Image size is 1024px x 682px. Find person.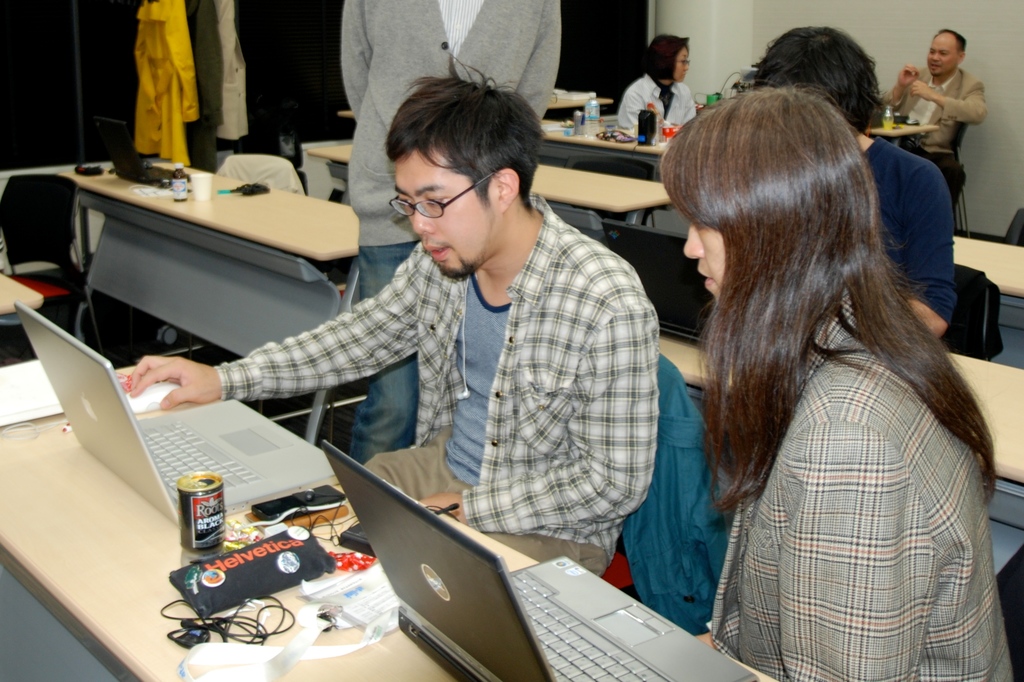
left=888, top=27, right=985, bottom=169.
